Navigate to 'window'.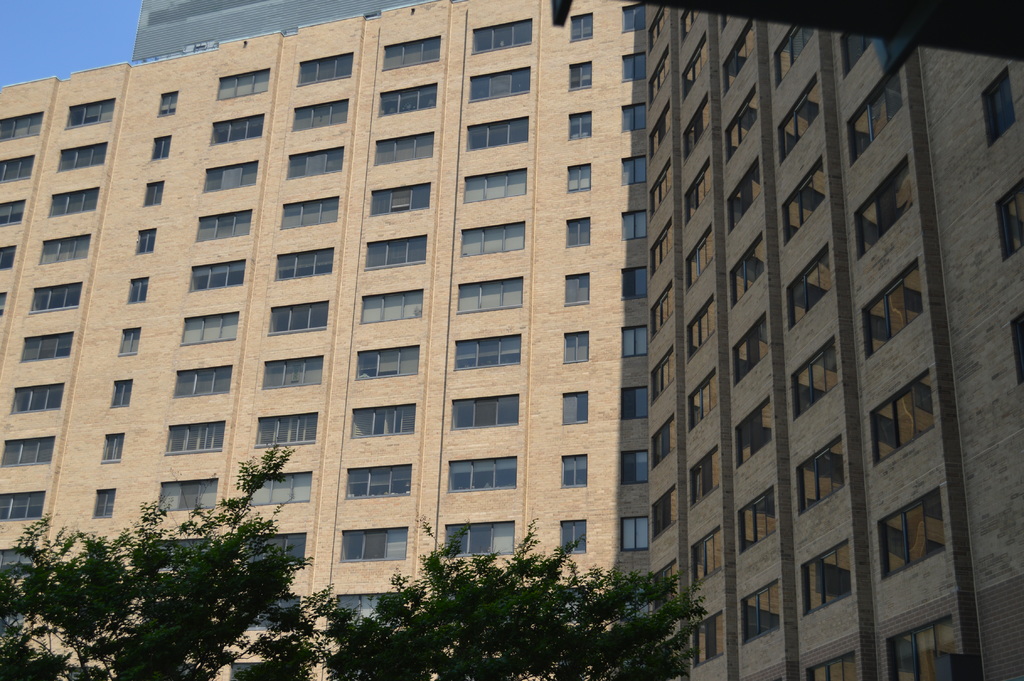
Navigation target: bbox(691, 451, 728, 495).
